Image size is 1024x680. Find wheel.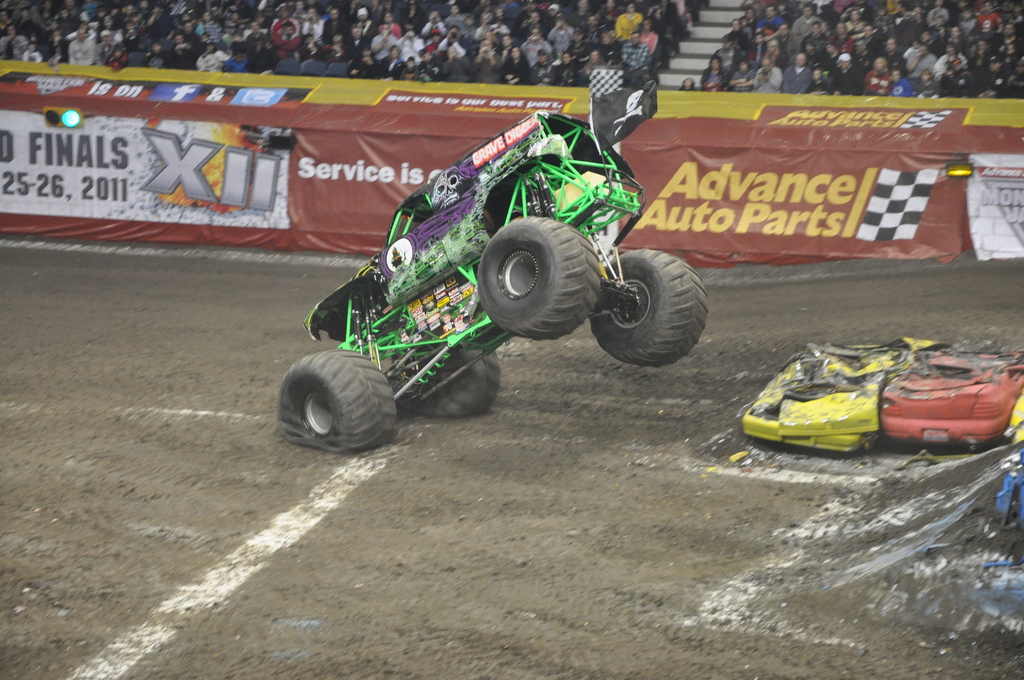
box(477, 212, 601, 343).
